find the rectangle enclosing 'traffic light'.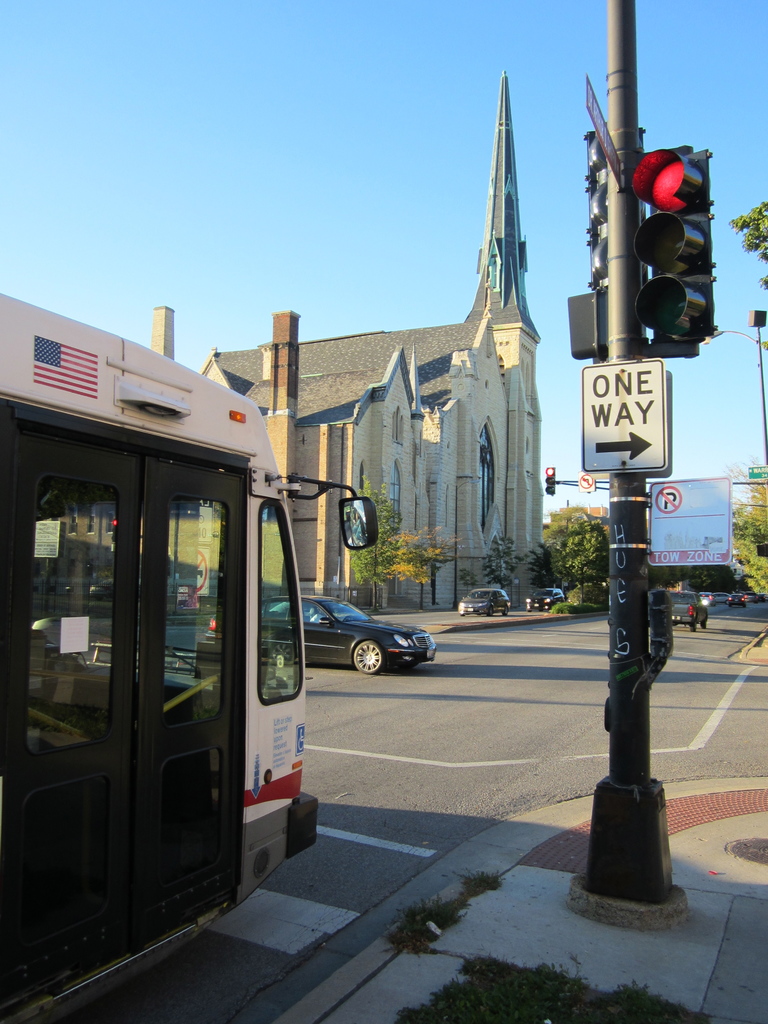
x1=547 y1=466 x2=555 y2=493.
